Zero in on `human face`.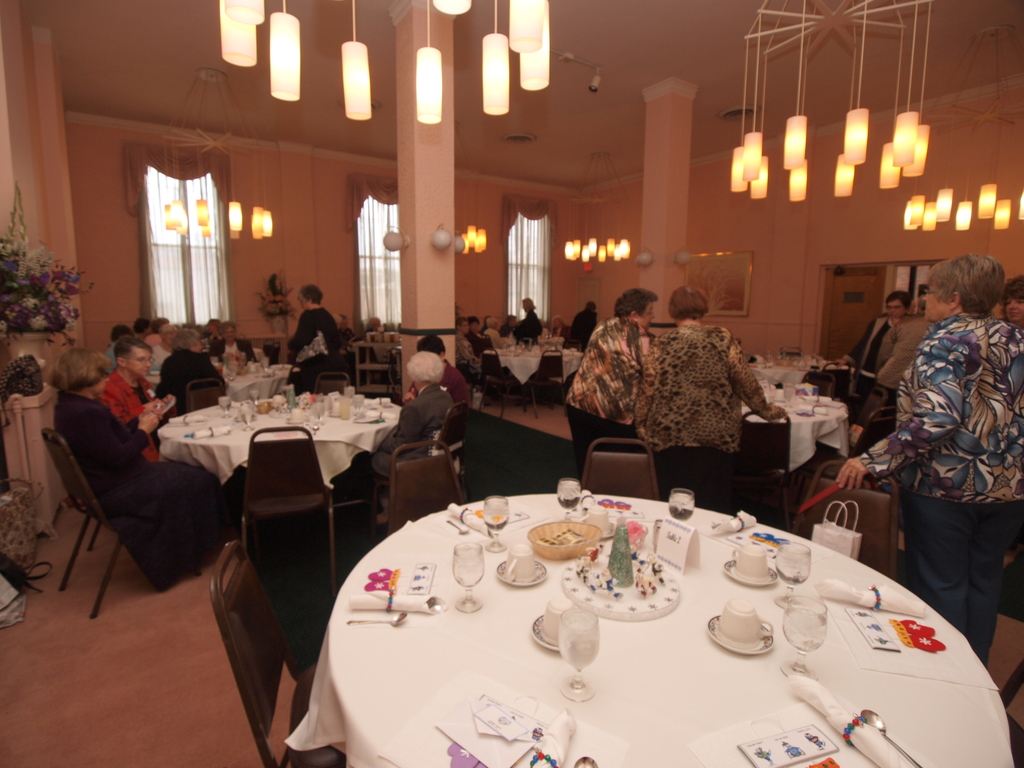
Zeroed in: pyautogui.locateOnScreen(125, 348, 150, 373).
